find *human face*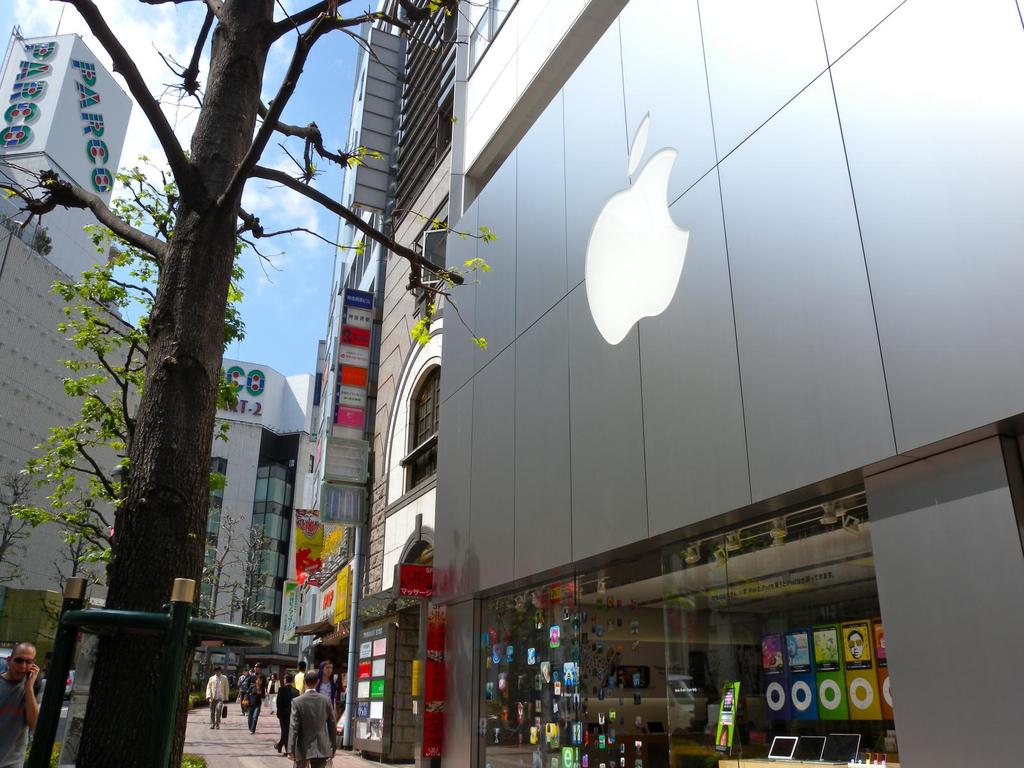
<bbox>323, 663, 334, 676</bbox>
